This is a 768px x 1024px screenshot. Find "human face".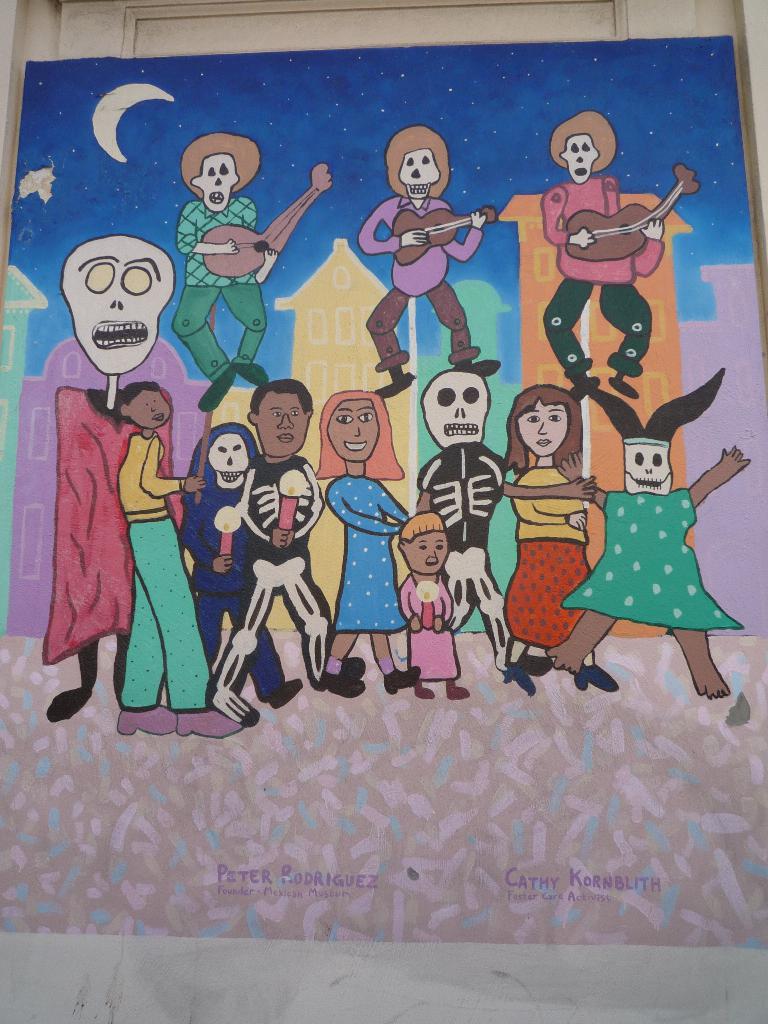
Bounding box: bbox=[518, 402, 566, 460].
